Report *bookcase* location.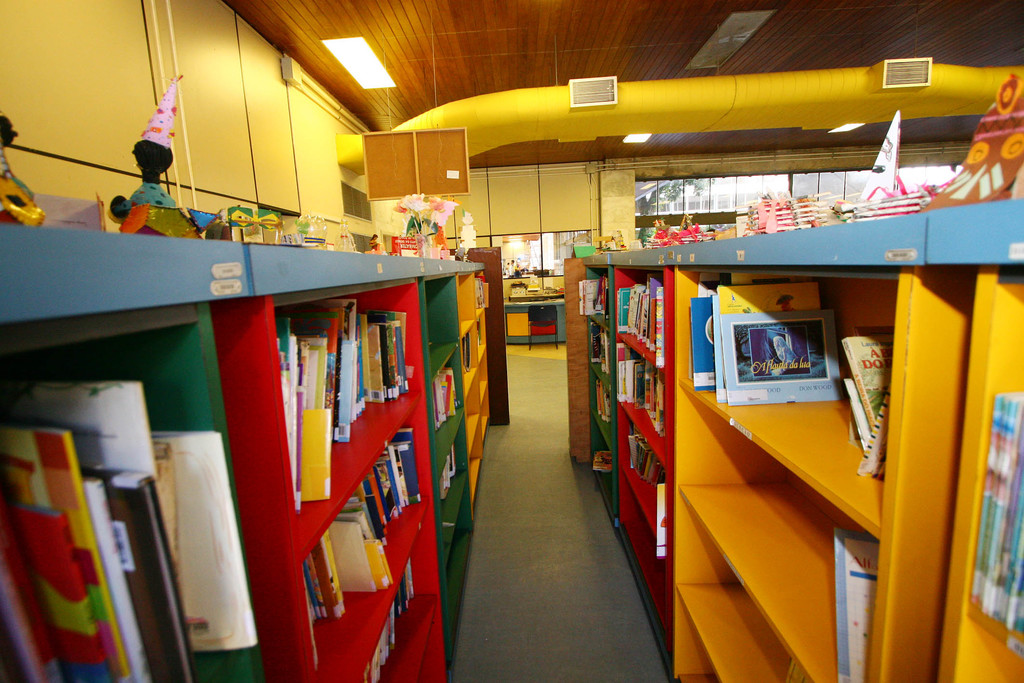
Report: box=[0, 222, 484, 682].
